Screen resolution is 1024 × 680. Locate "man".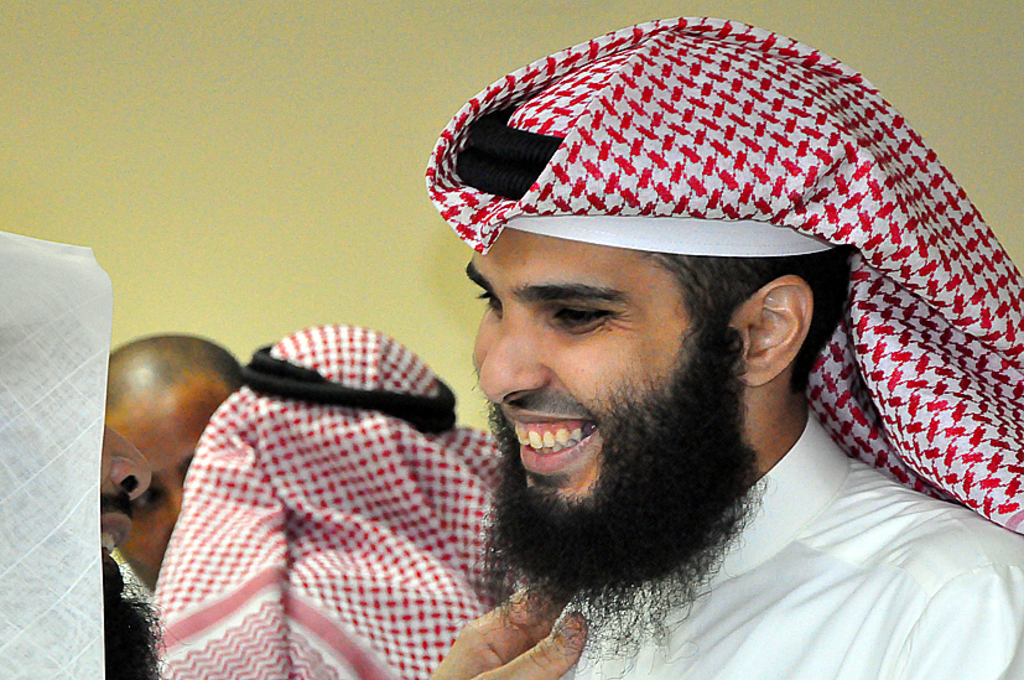
Rect(410, 1, 1023, 679).
